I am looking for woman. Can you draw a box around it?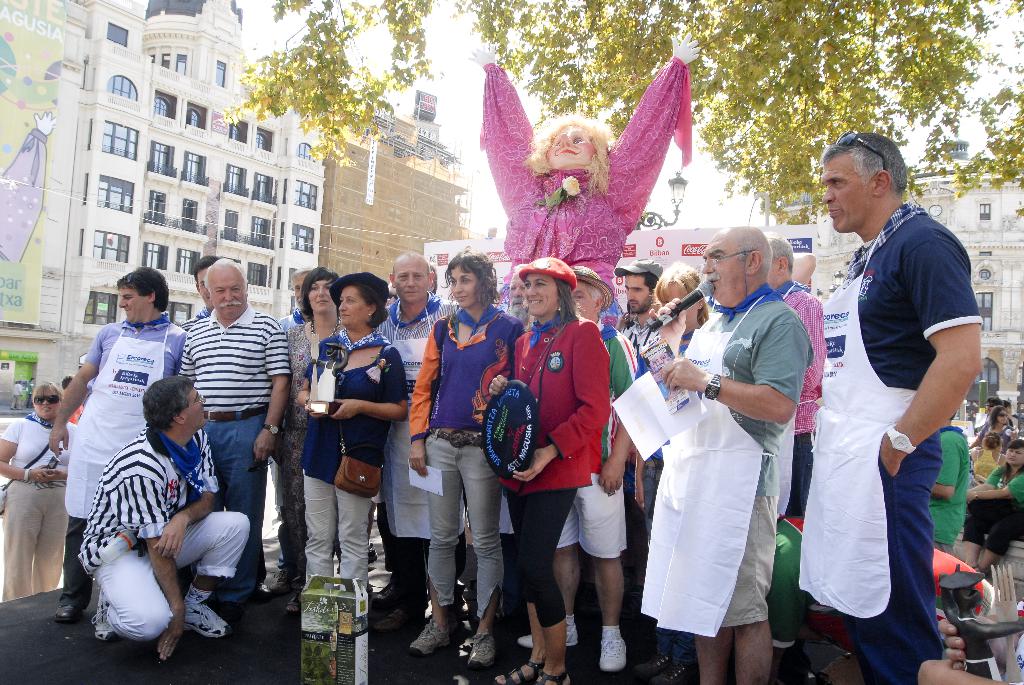
Sure, the bounding box is 0/379/77/602.
